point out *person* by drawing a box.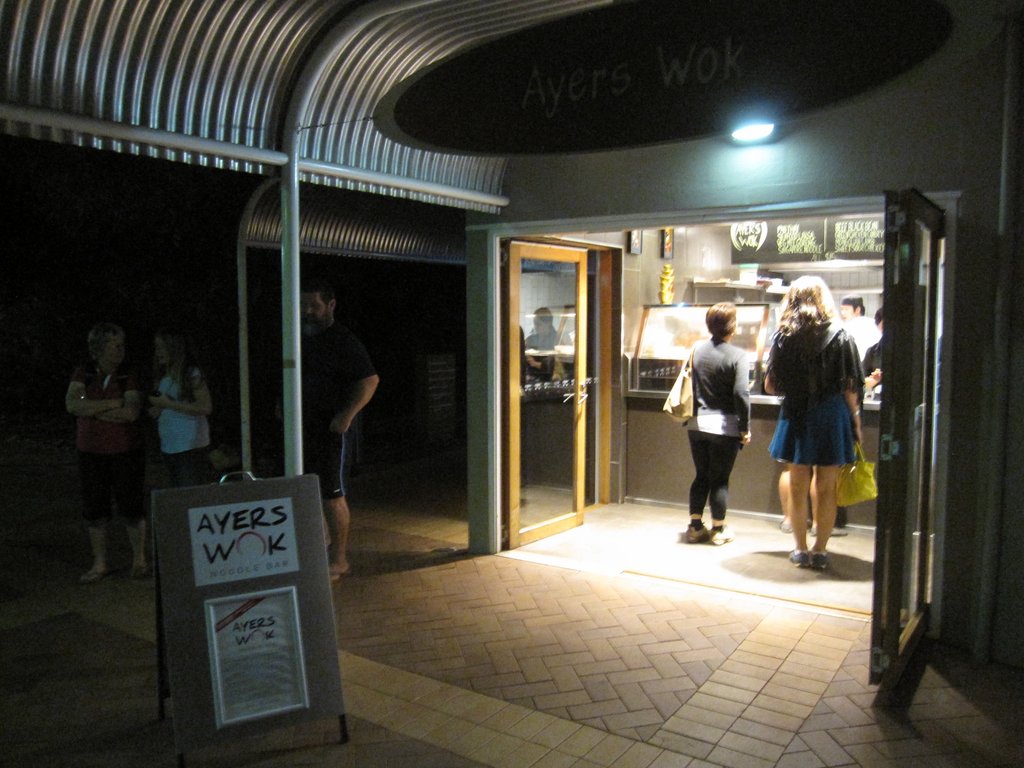
x1=148 y1=330 x2=211 y2=487.
